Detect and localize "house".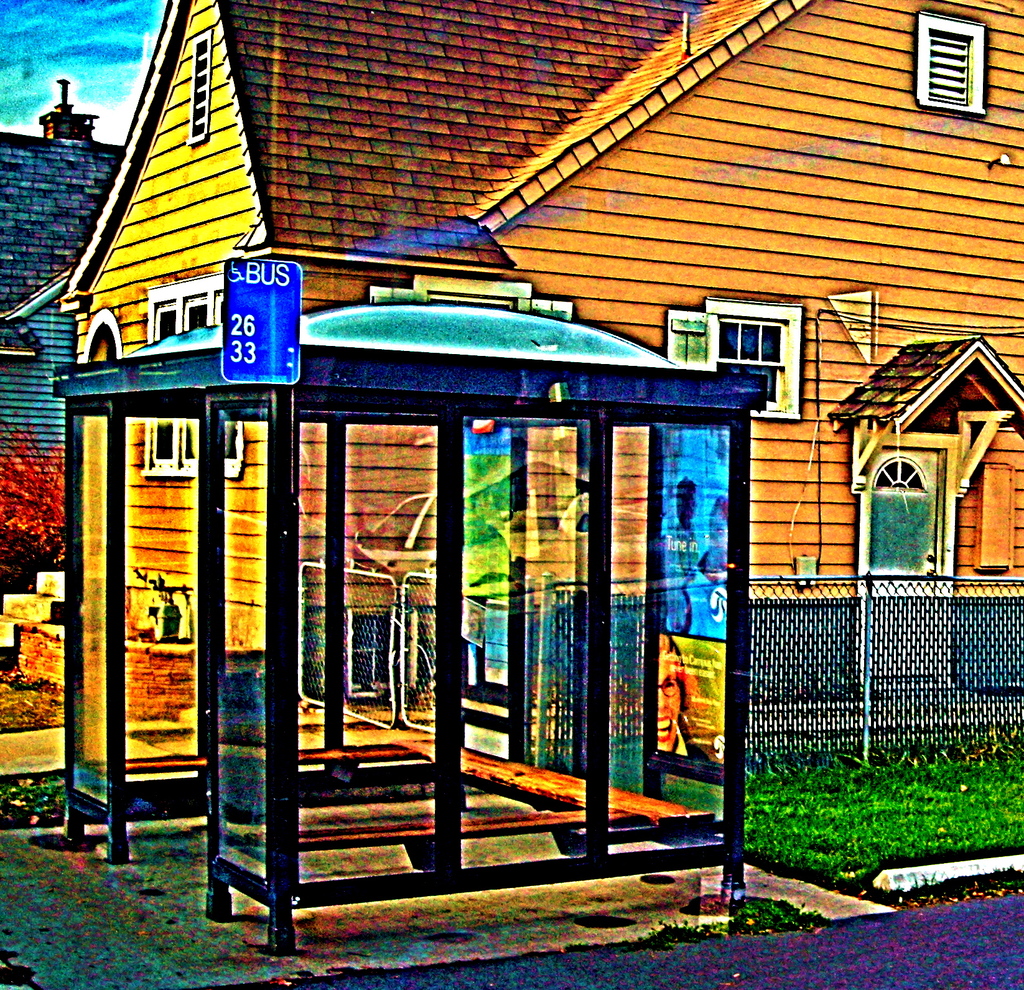
Localized at region(0, 72, 113, 621).
